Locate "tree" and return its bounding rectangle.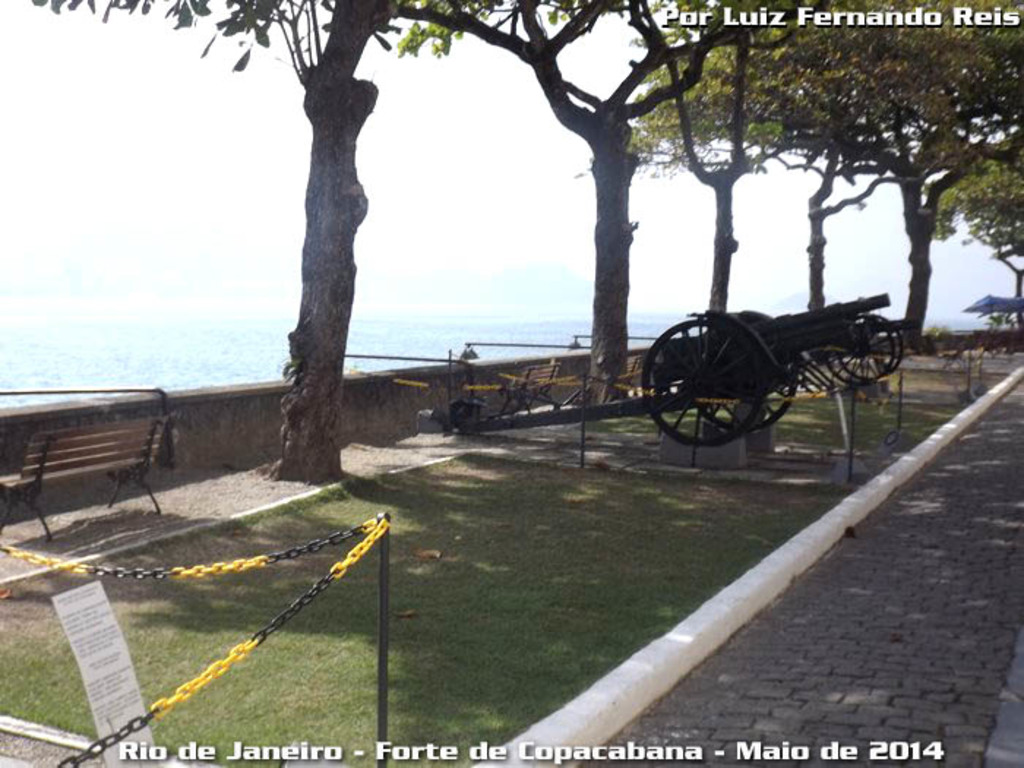
581,0,886,361.
